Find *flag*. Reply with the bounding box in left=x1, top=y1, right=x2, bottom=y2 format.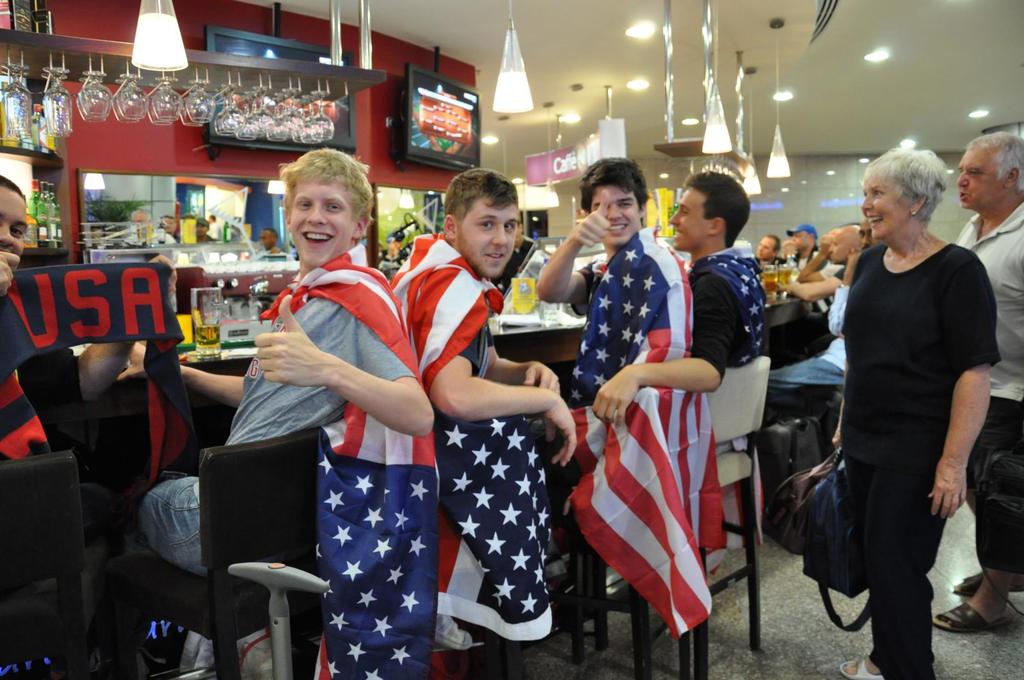
left=287, top=395, right=438, bottom=678.
